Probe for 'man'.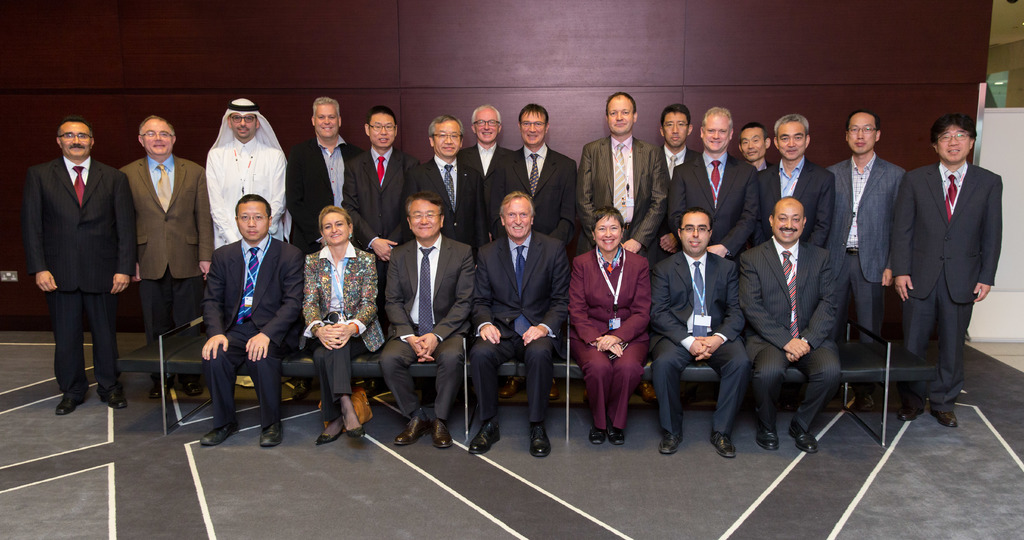
Probe result: (22, 92, 129, 417).
